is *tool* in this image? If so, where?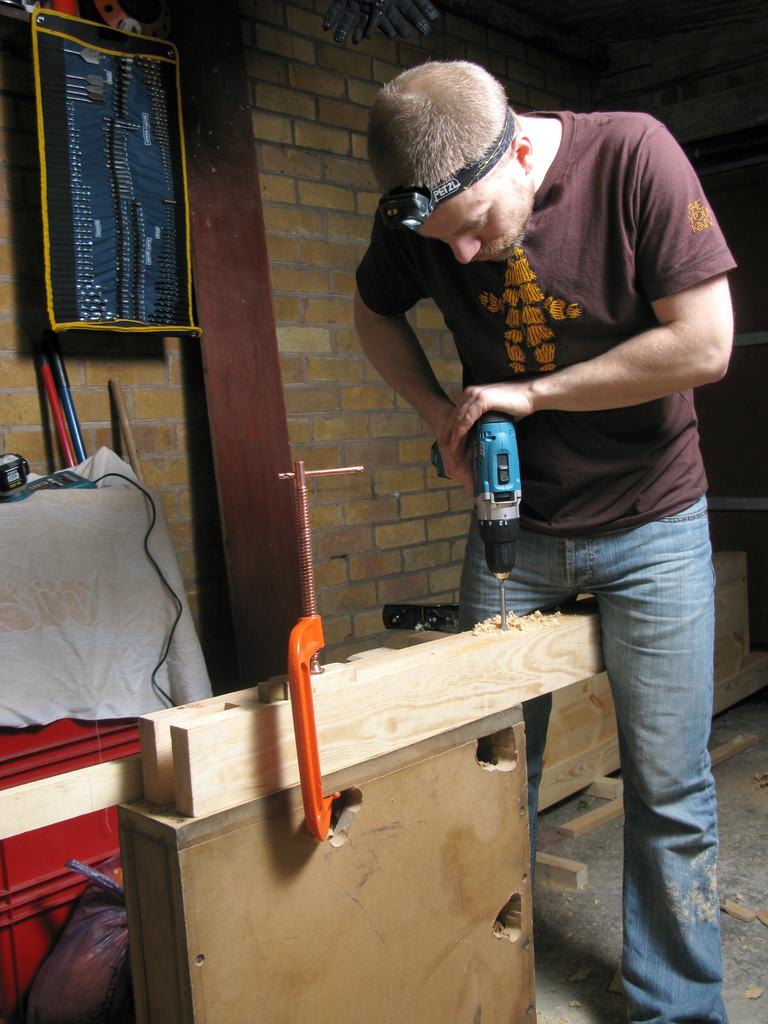
Yes, at pyautogui.locateOnScreen(280, 449, 369, 850).
